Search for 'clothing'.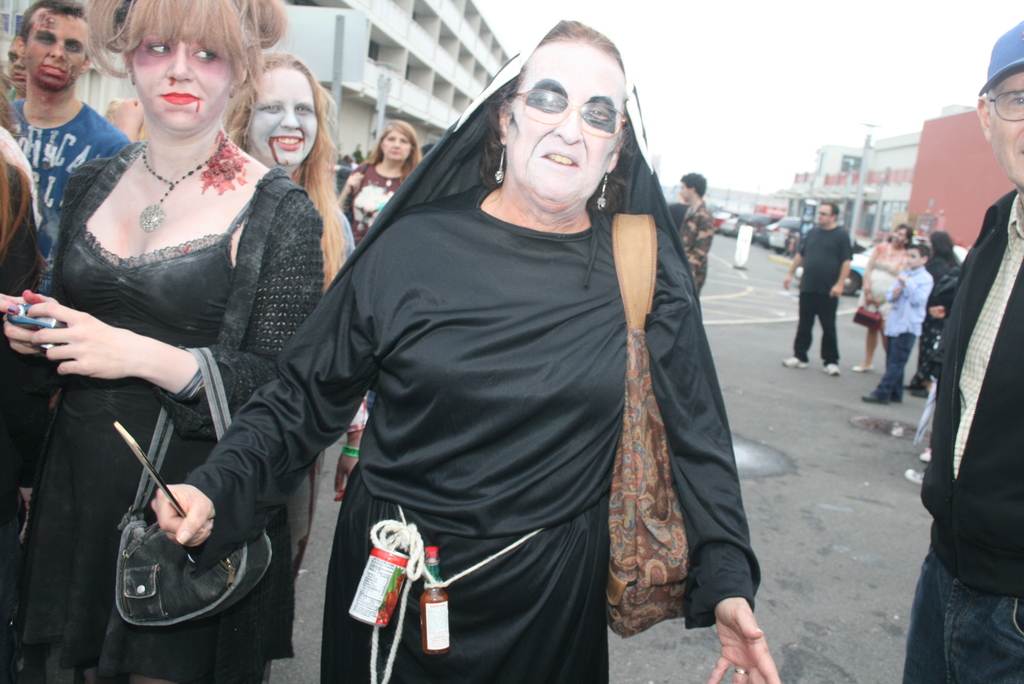
Found at l=181, t=19, r=770, b=683.
